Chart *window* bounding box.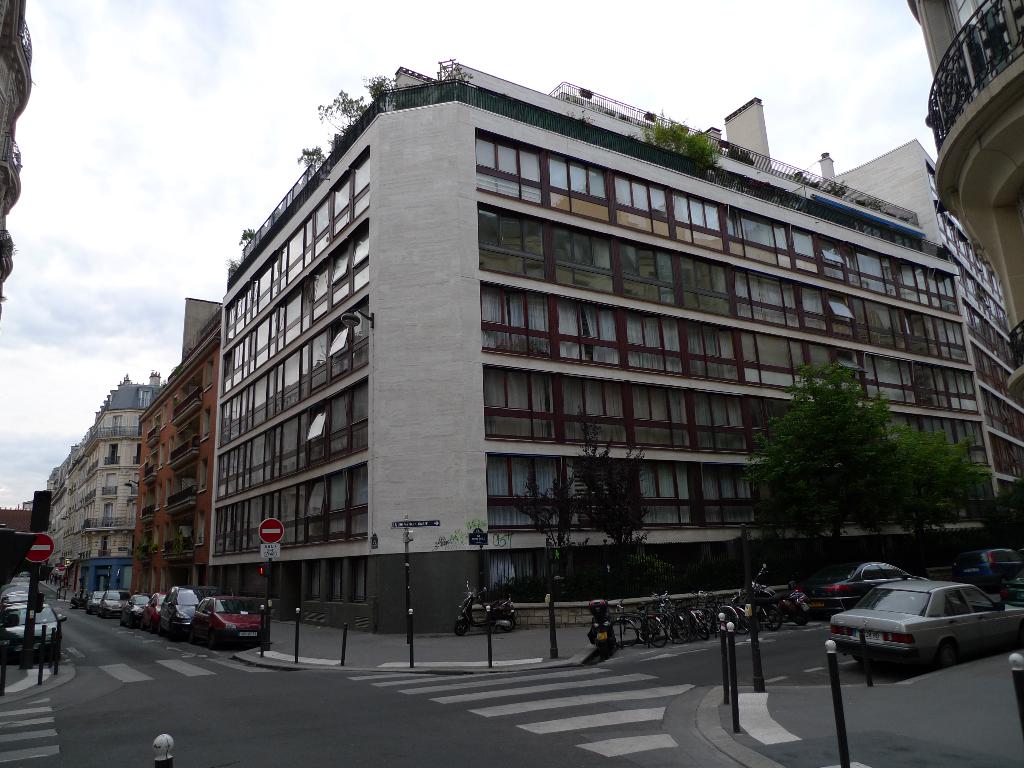
Charted: crop(825, 291, 855, 321).
